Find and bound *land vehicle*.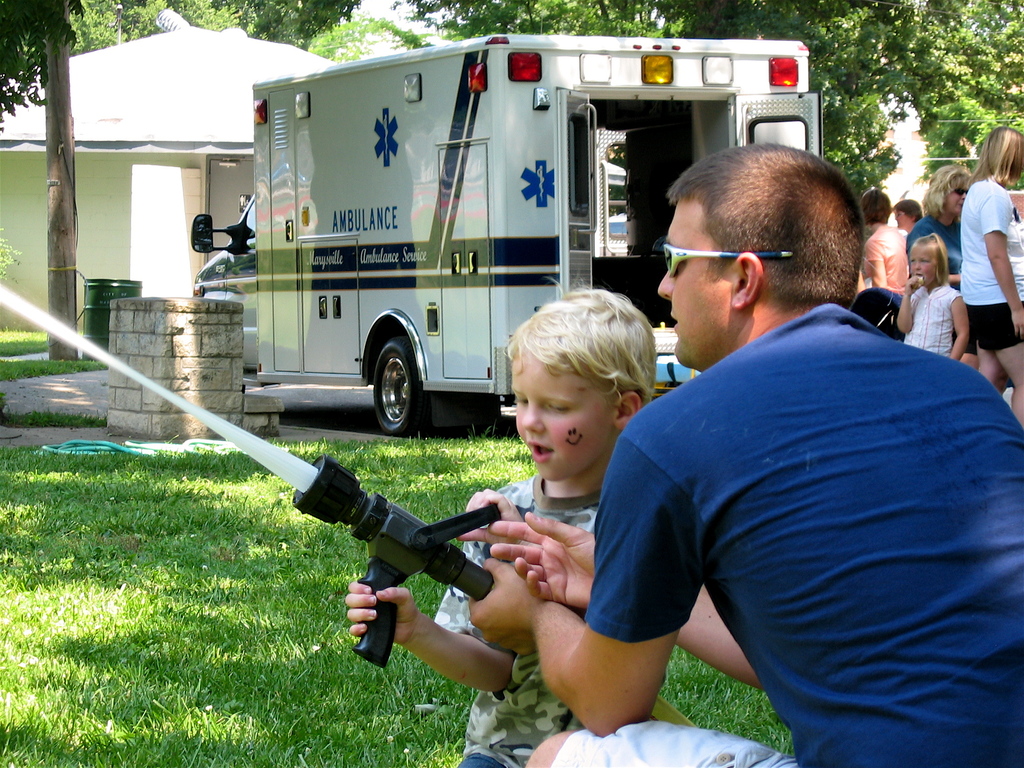
Bound: BBox(189, 33, 823, 438).
